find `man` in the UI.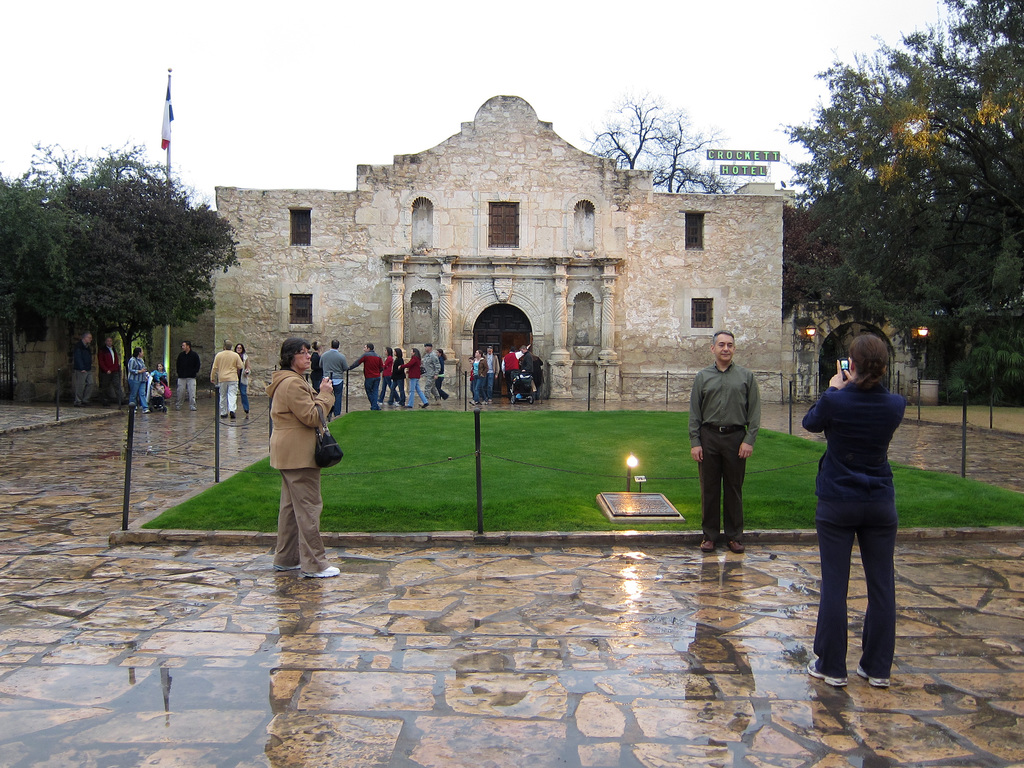
UI element at x1=68 y1=331 x2=95 y2=407.
